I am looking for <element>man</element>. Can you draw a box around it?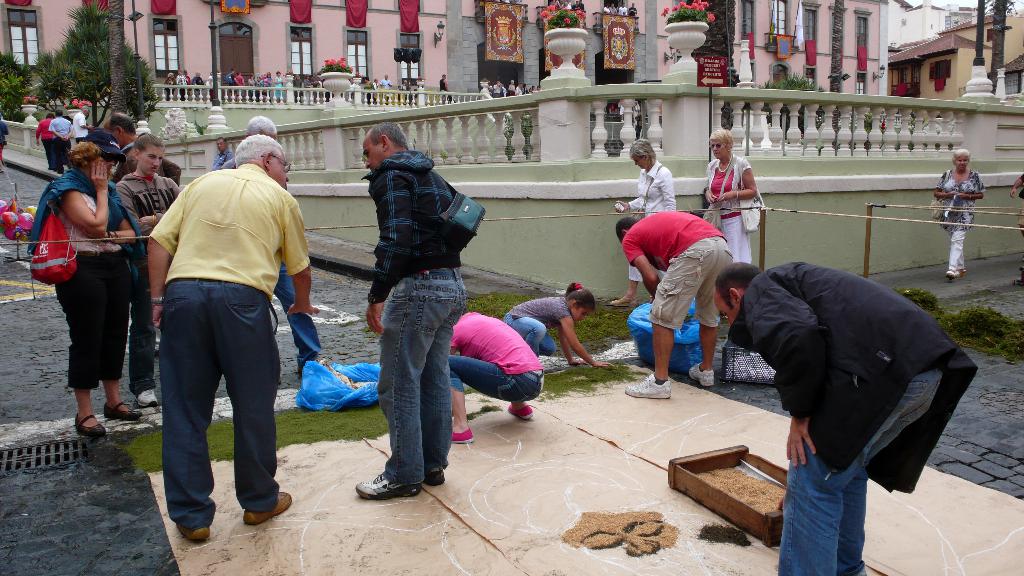
Sure, the bounding box is pyautogui.locateOnScreen(131, 127, 299, 534).
